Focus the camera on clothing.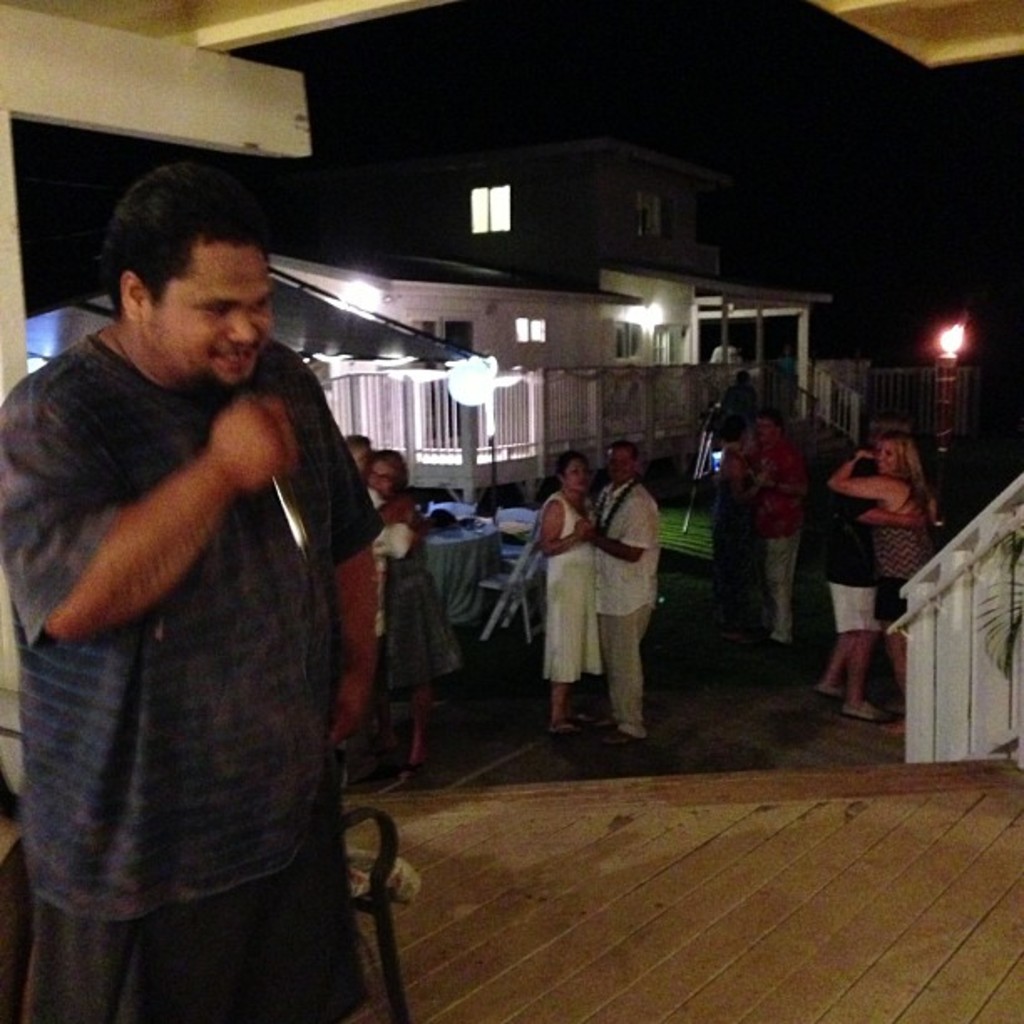
Focus region: (756, 433, 805, 641).
